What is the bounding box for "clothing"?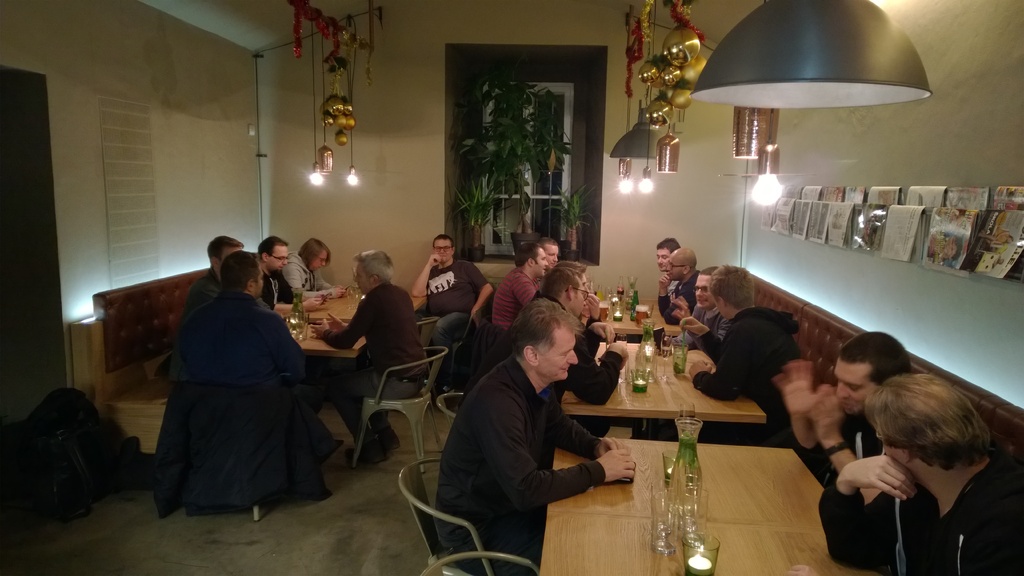
crop(488, 263, 536, 333).
